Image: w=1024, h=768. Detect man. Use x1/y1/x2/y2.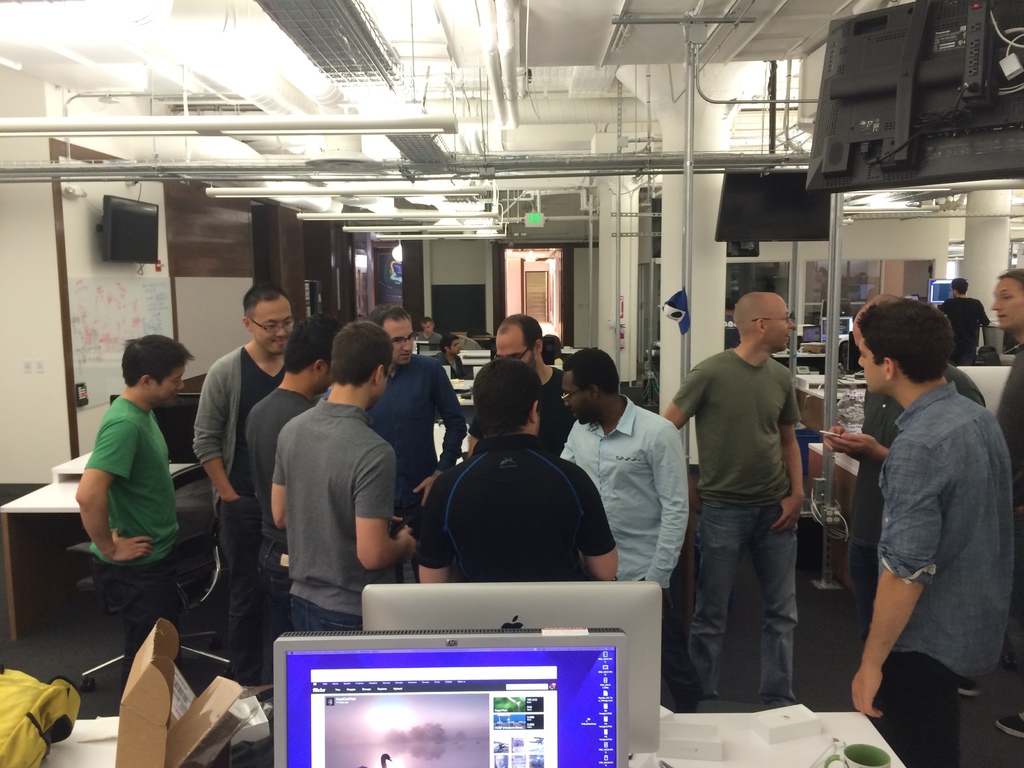
938/278/979/372.
